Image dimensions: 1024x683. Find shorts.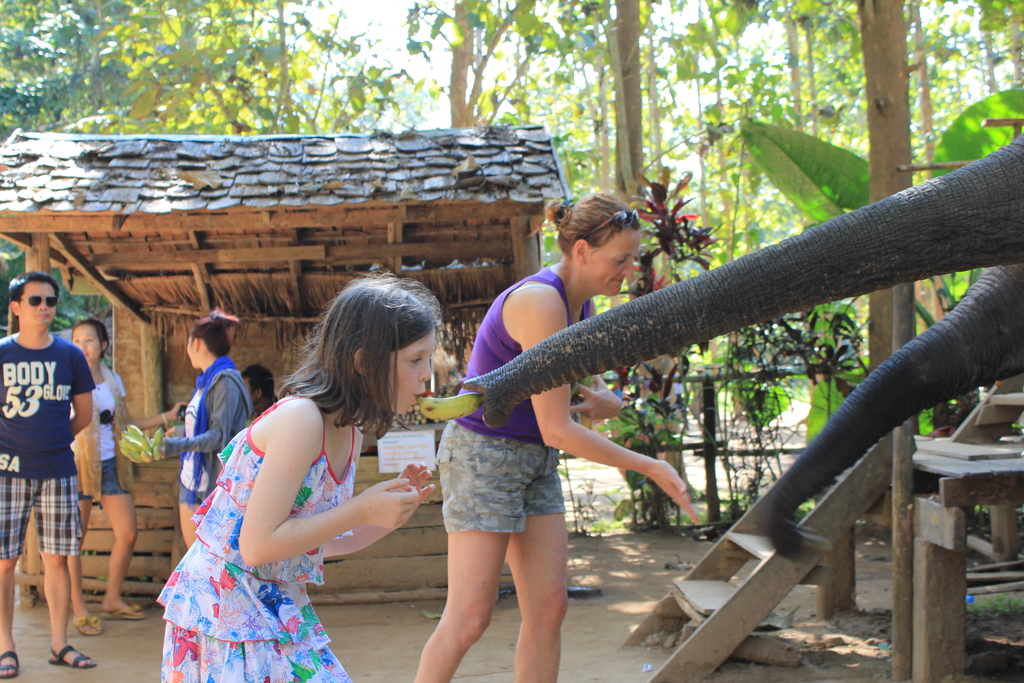
436 420 566 534.
